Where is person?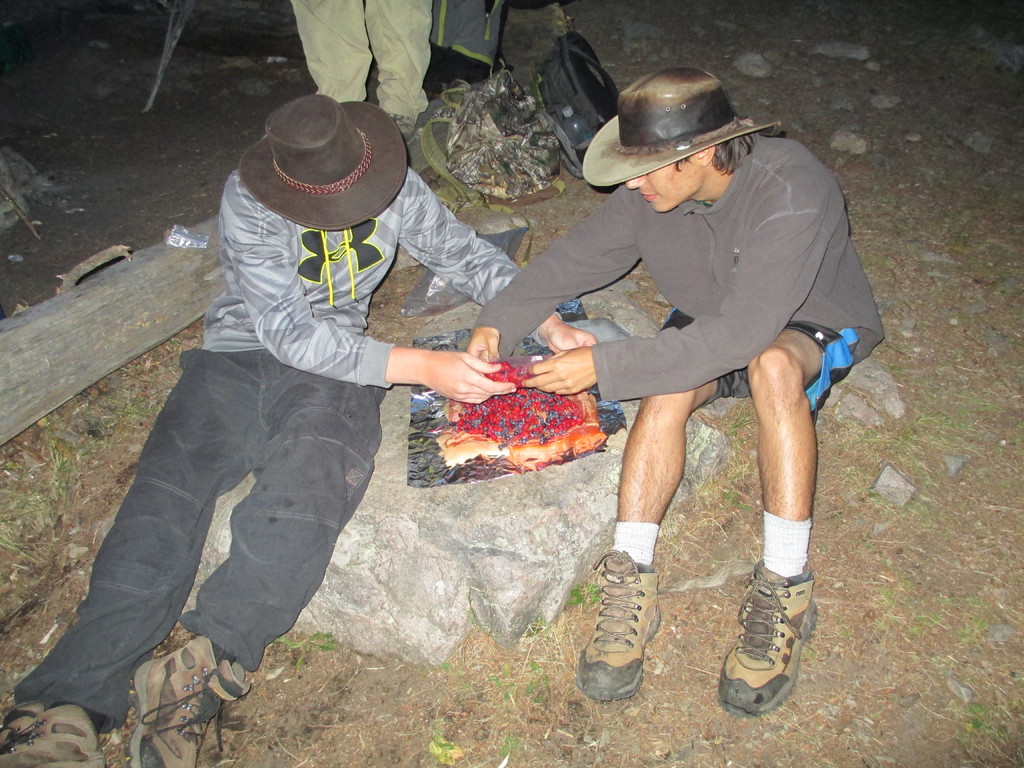
(467, 61, 890, 719).
